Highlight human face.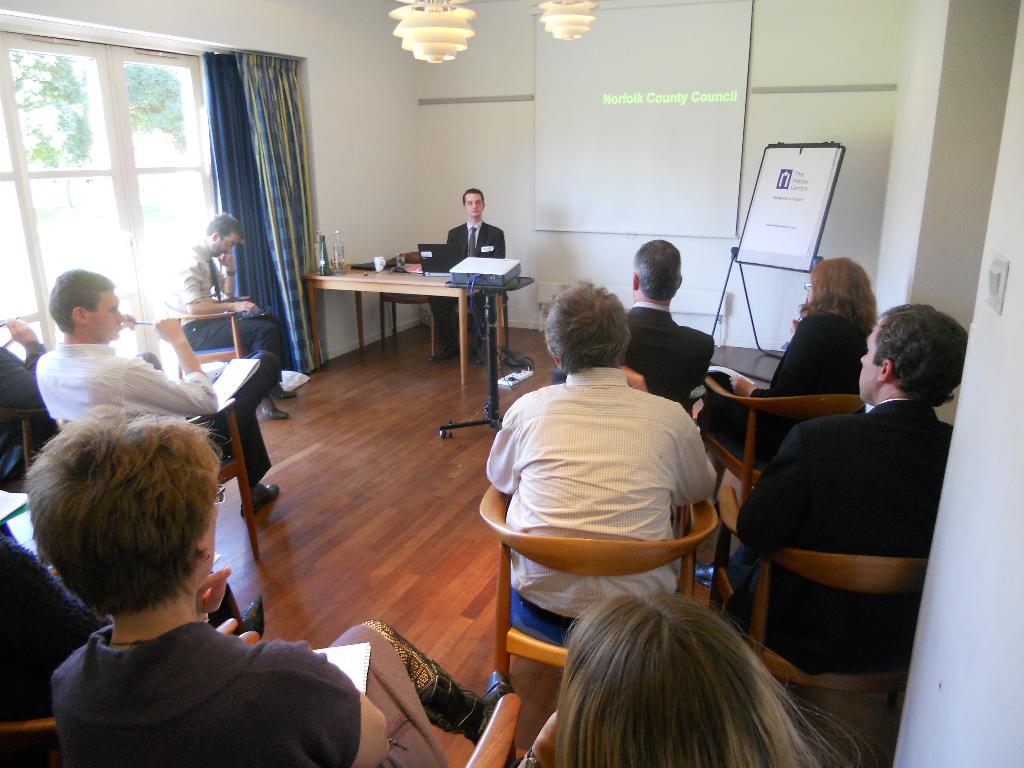
Highlighted region: rect(809, 278, 818, 302).
